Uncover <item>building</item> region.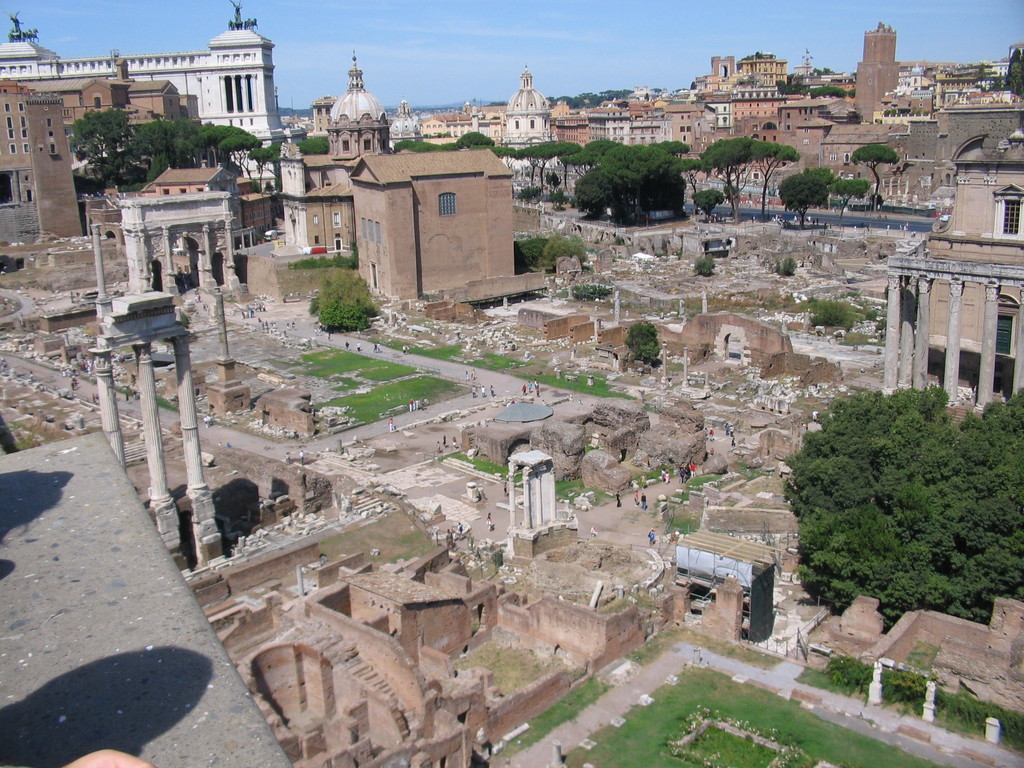
Uncovered: (left=87, top=161, right=277, bottom=252).
